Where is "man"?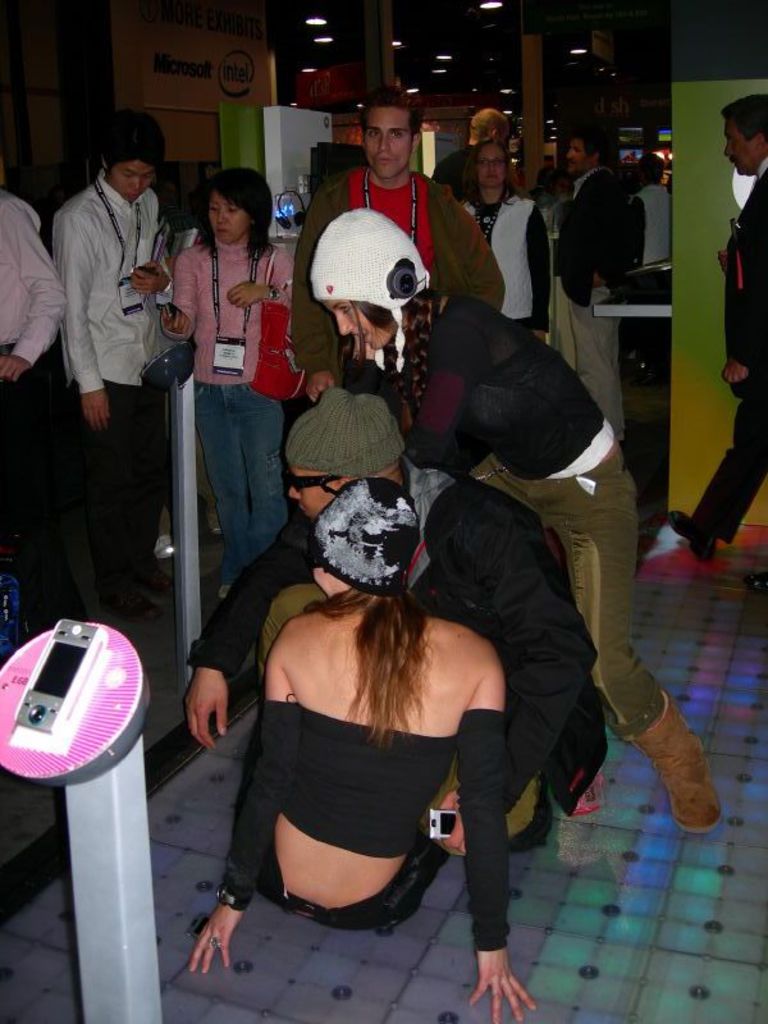
x1=292, y1=87, x2=506, y2=406.
